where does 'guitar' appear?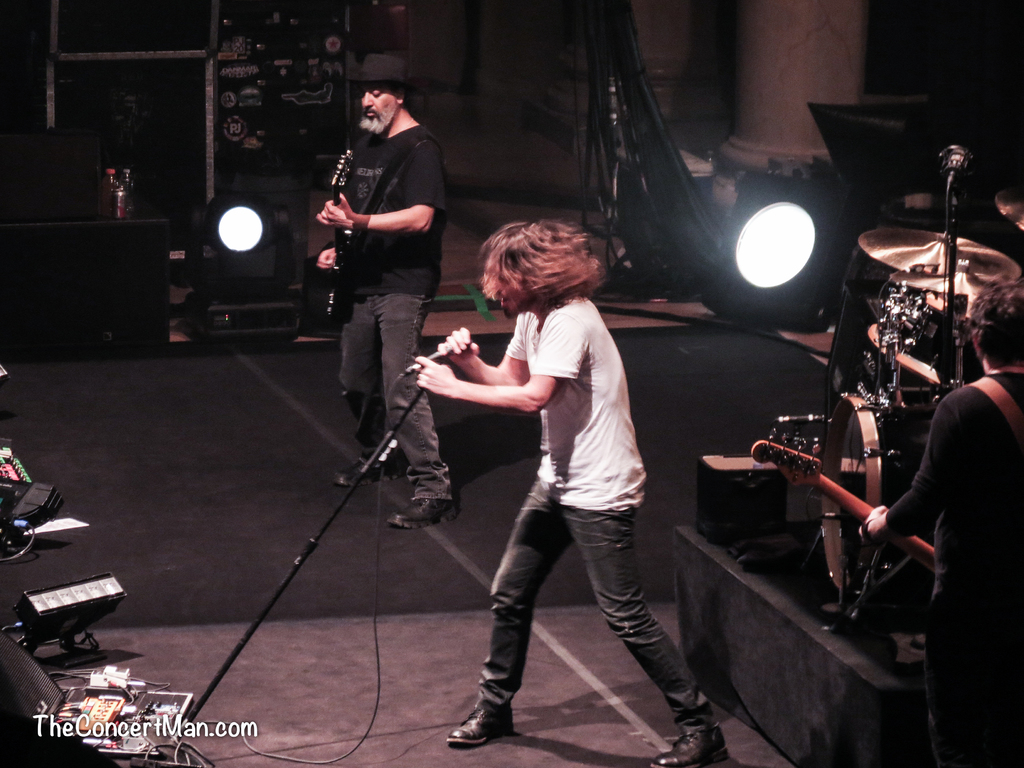
Appears at left=330, top=145, right=355, bottom=323.
